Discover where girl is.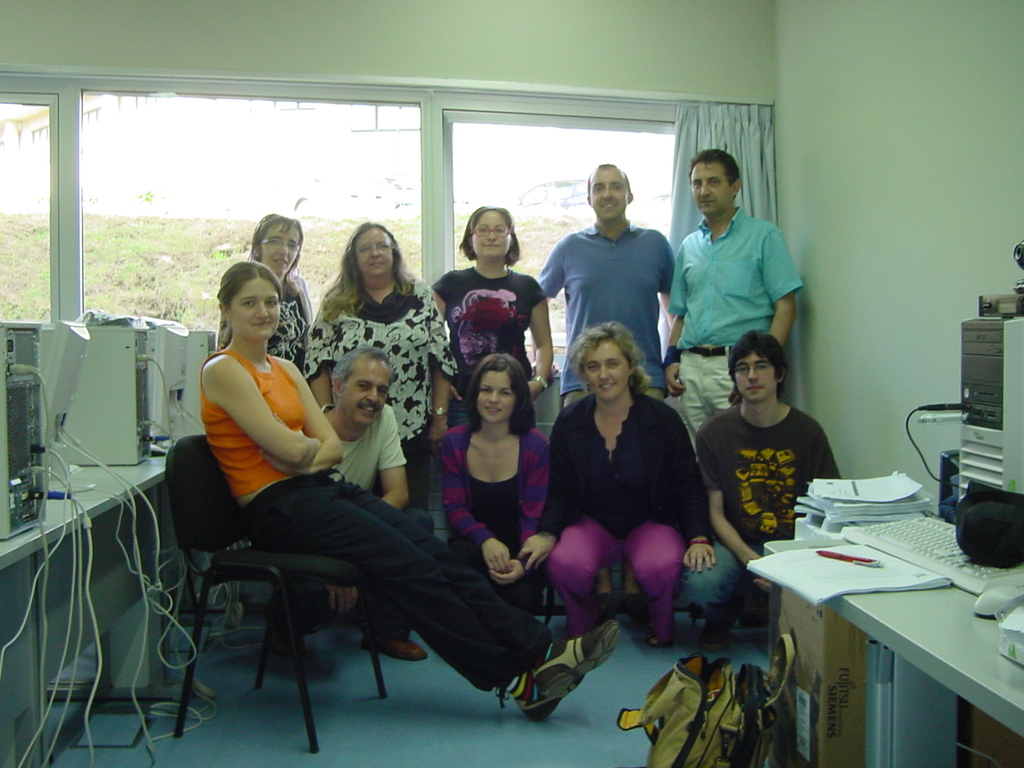
Discovered at [433, 356, 548, 610].
